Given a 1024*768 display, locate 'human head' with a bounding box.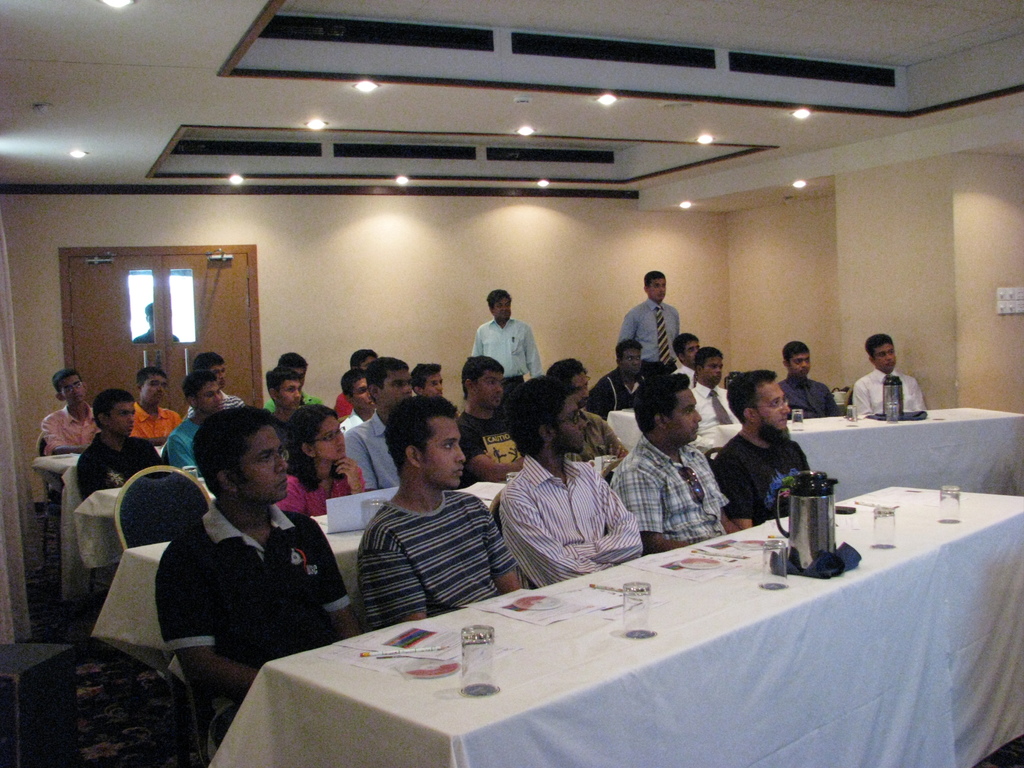
Located: <bbox>366, 358, 419, 410</bbox>.
